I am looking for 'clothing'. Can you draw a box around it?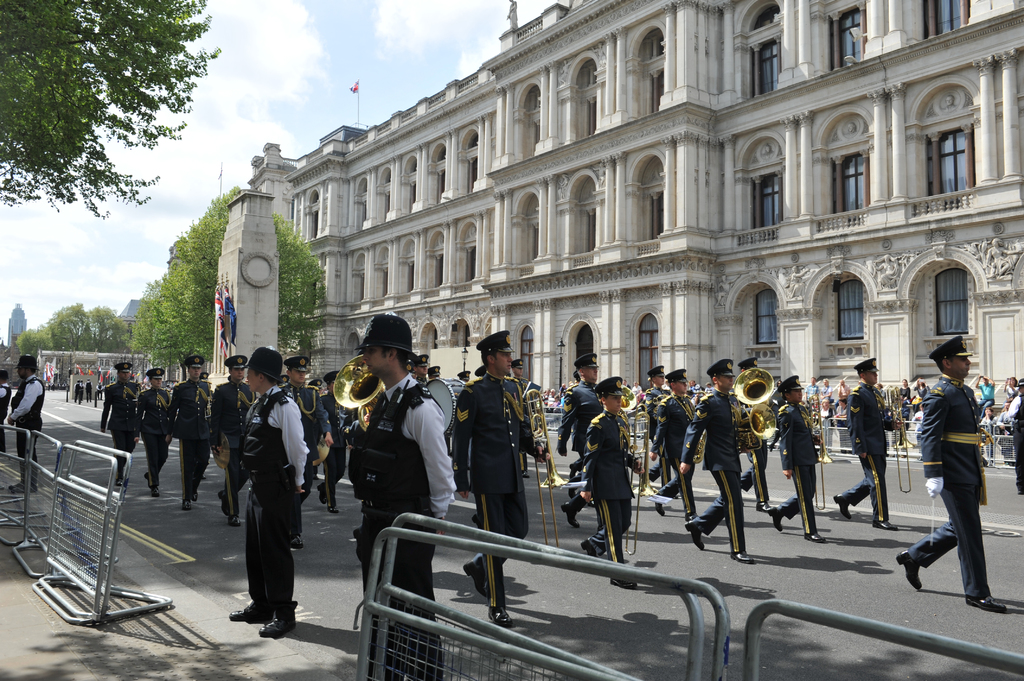
Sure, the bounding box is crop(100, 381, 136, 481).
